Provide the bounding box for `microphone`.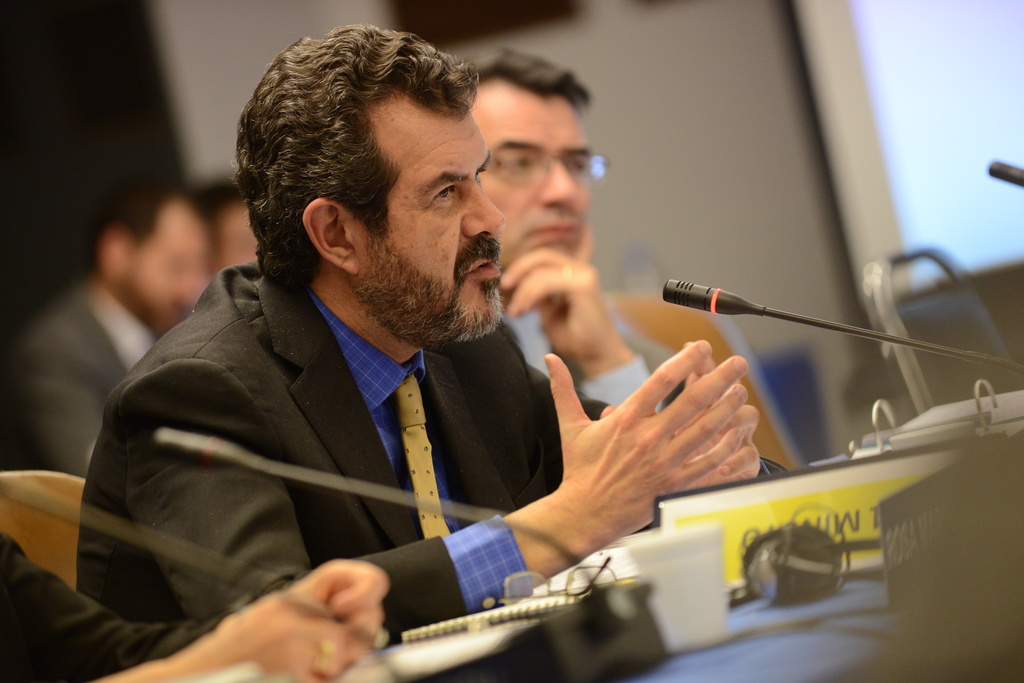
select_region(986, 157, 1023, 189).
